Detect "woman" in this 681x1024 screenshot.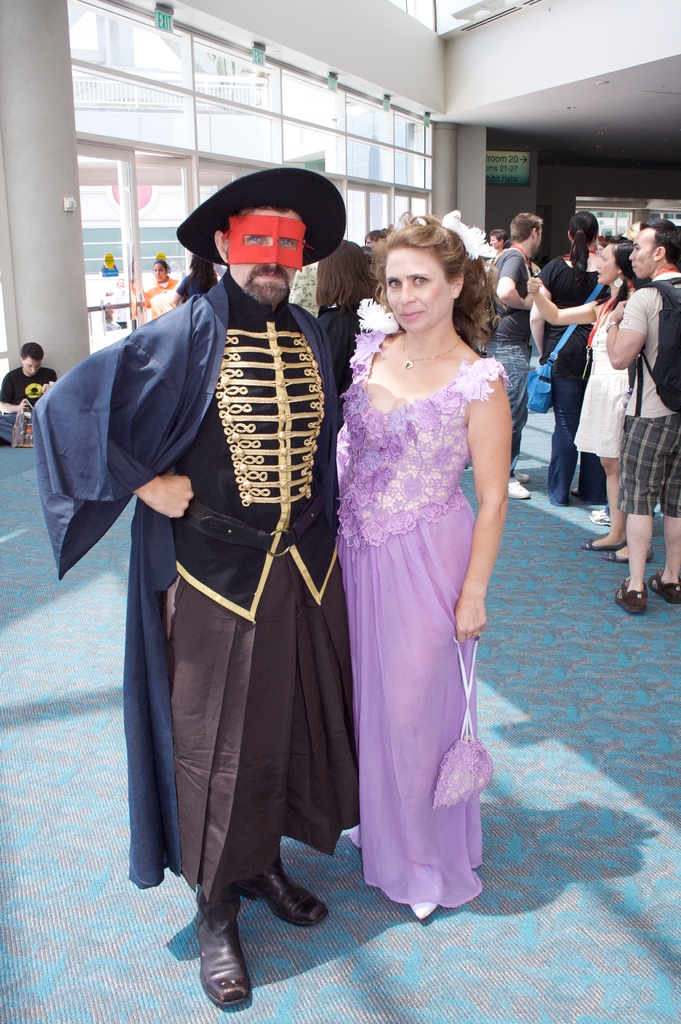
Detection: region(535, 218, 616, 498).
